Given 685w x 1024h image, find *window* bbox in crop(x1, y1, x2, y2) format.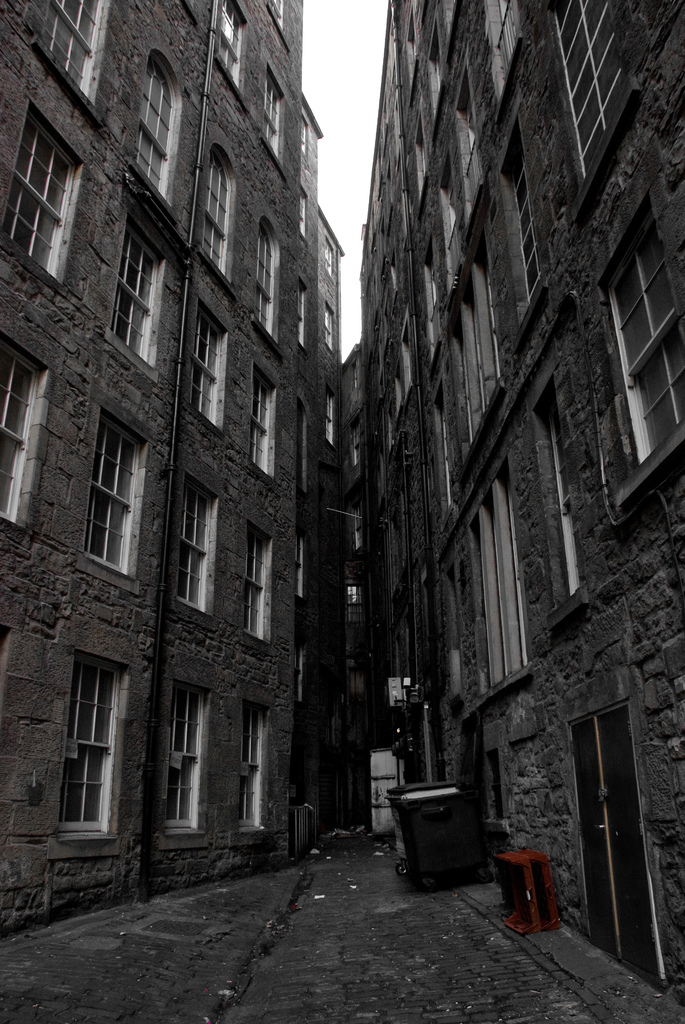
crop(248, 522, 271, 643).
